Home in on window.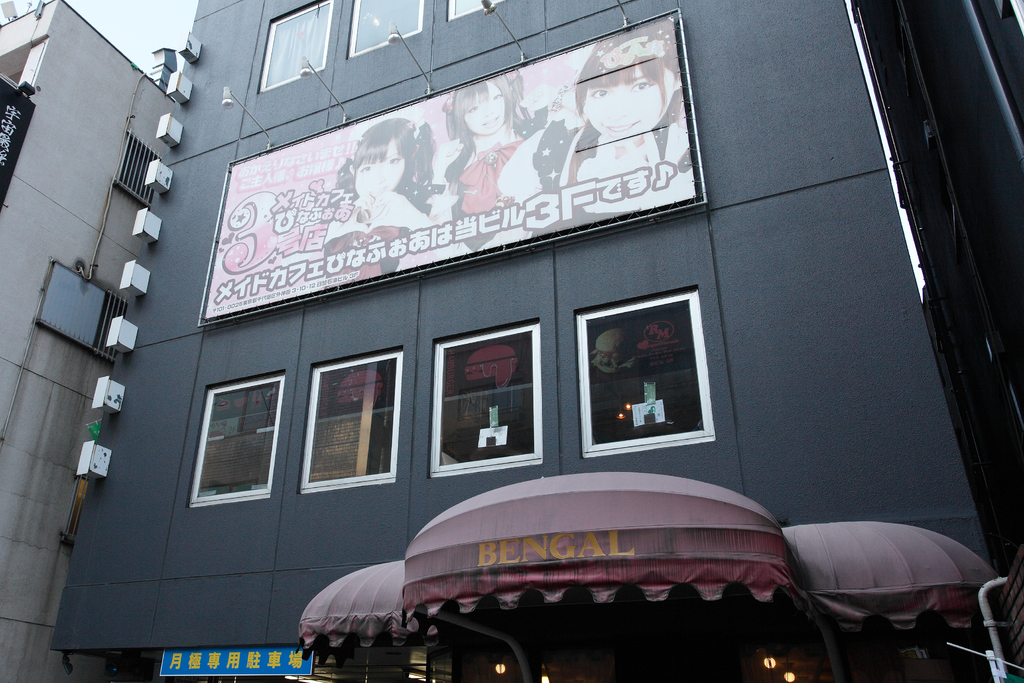
Homed in at (444,0,486,15).
